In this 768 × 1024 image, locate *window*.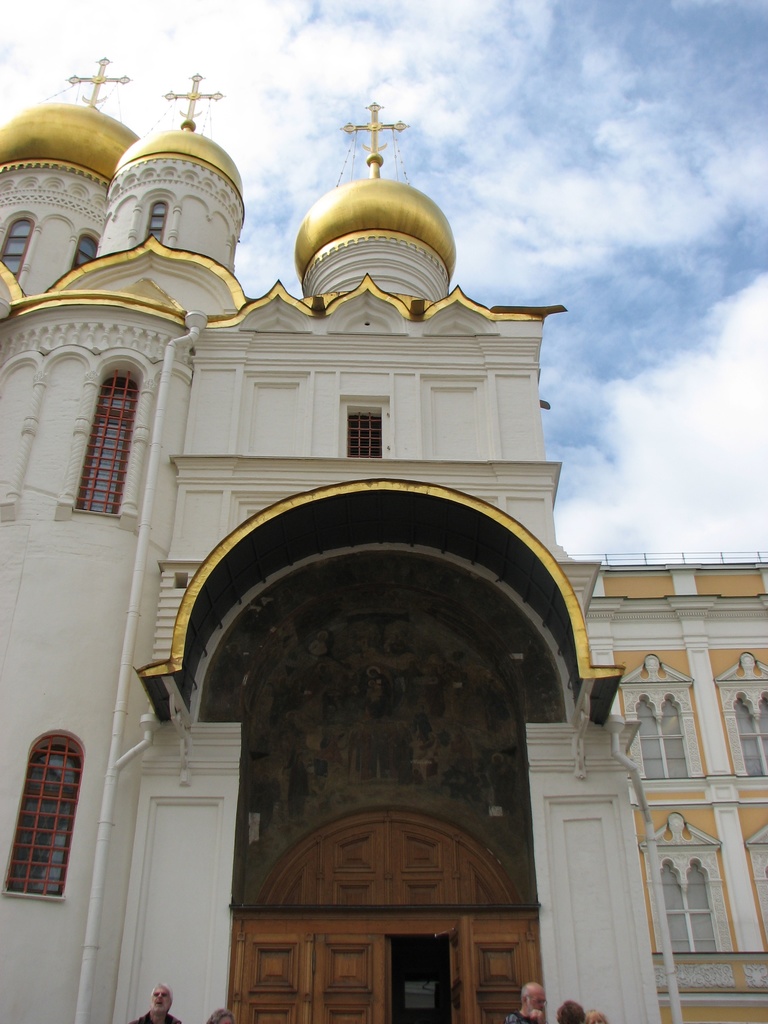
Bounding box: 639, 811, 733, 951.
